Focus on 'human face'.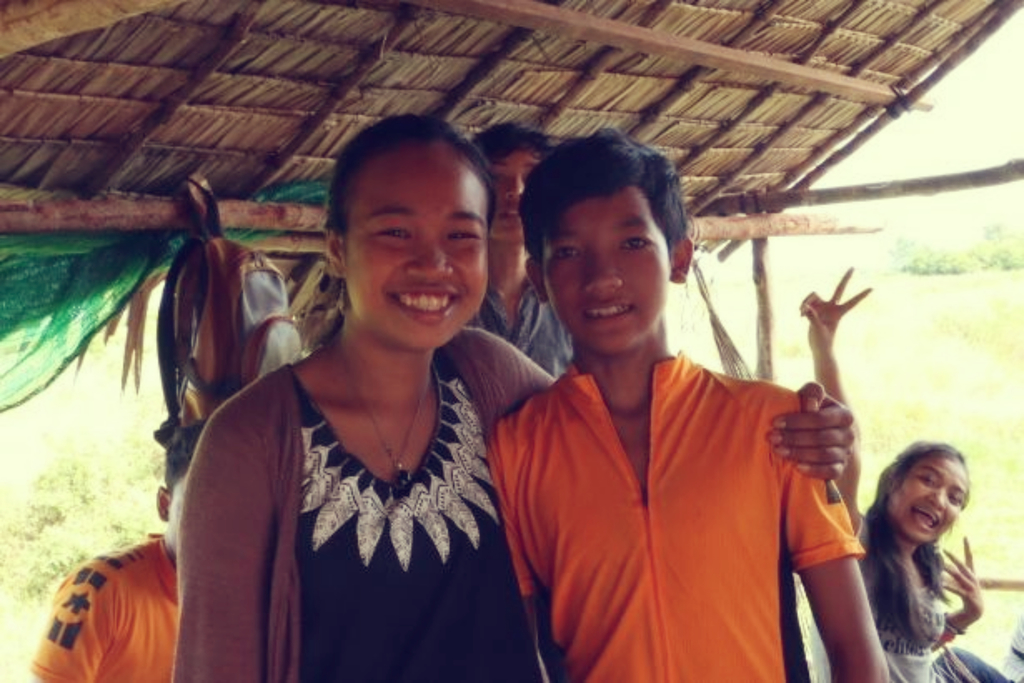
Focused at (490, 149, 540, 248).
